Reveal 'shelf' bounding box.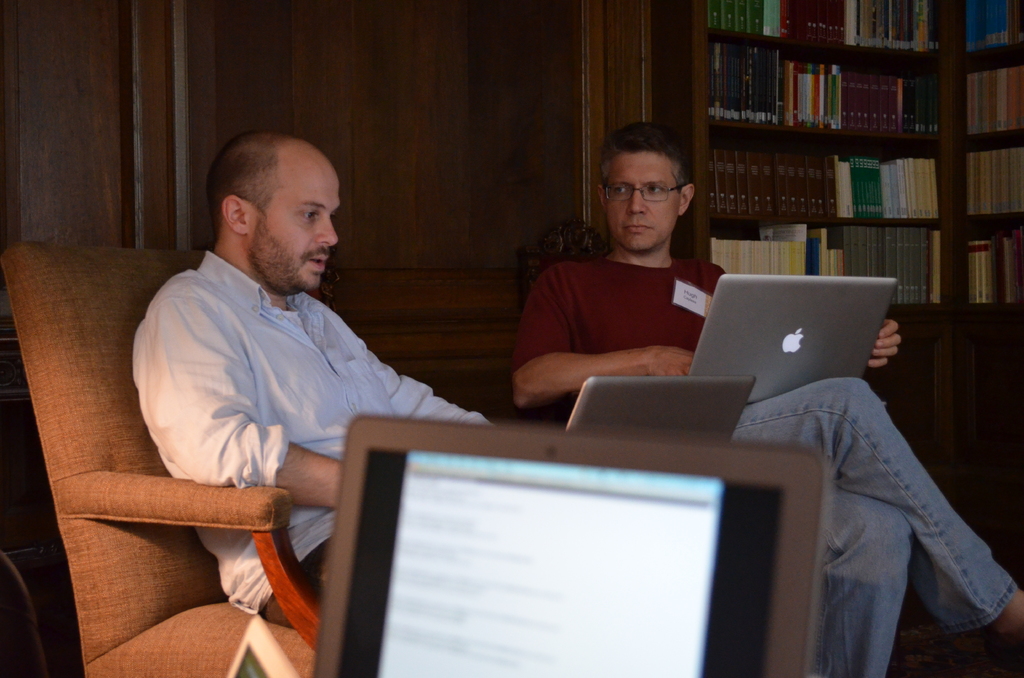
Revealed: (957, 0, 1023, 325).
